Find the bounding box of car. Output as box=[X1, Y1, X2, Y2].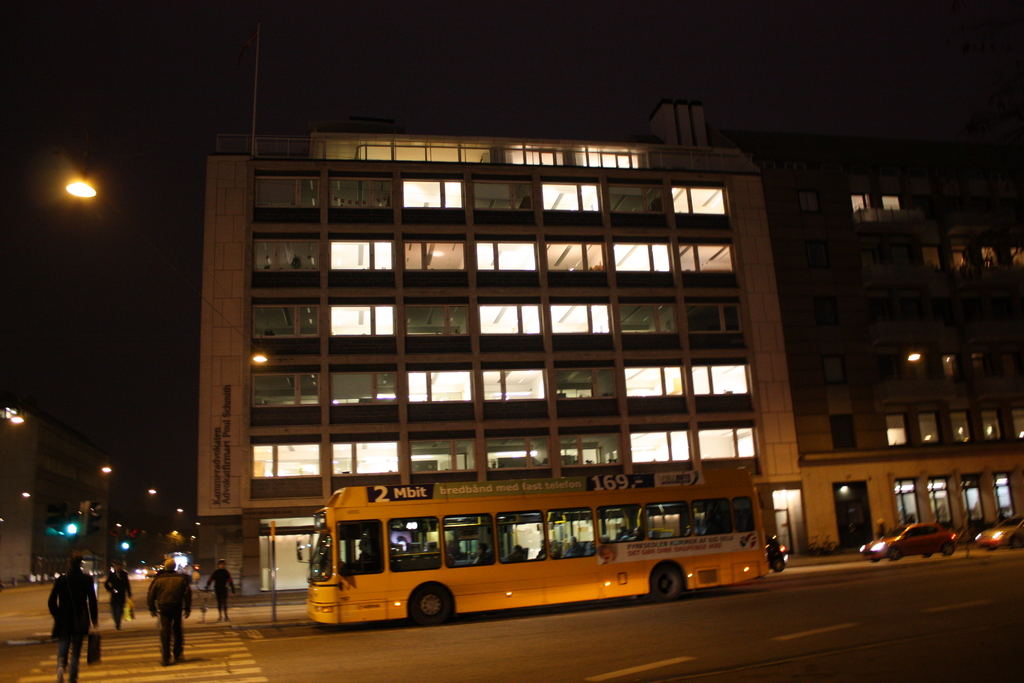
box=[853, 518, 960, 562].
